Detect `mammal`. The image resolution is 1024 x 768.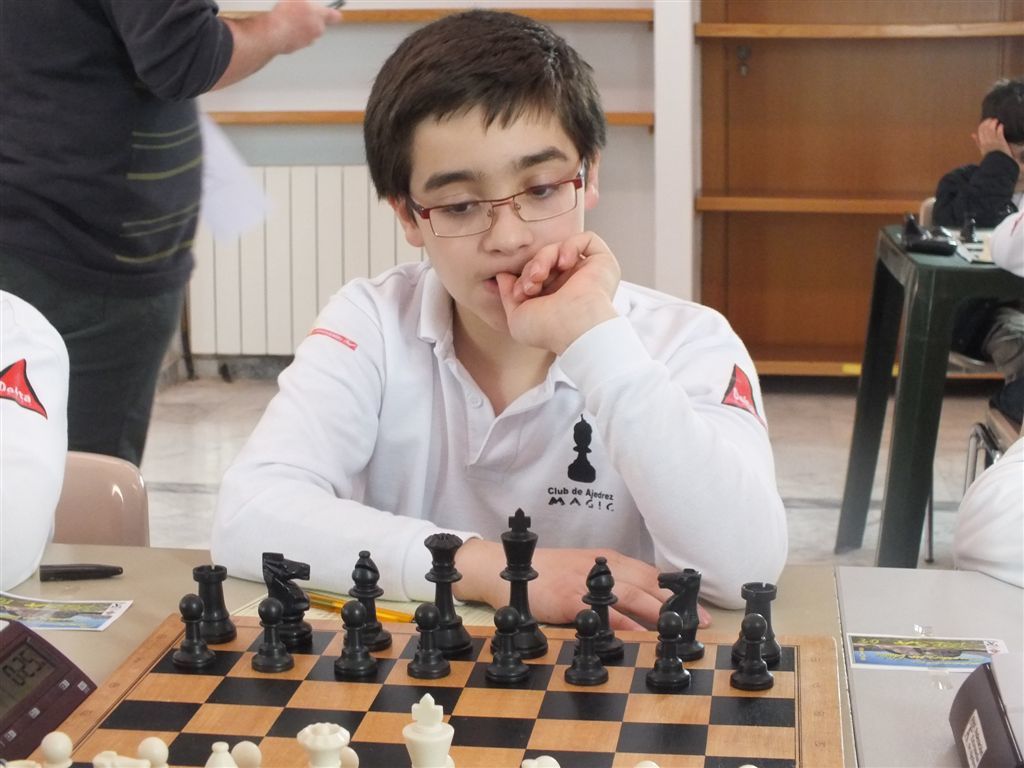
box(182, 123, 776, 691).
